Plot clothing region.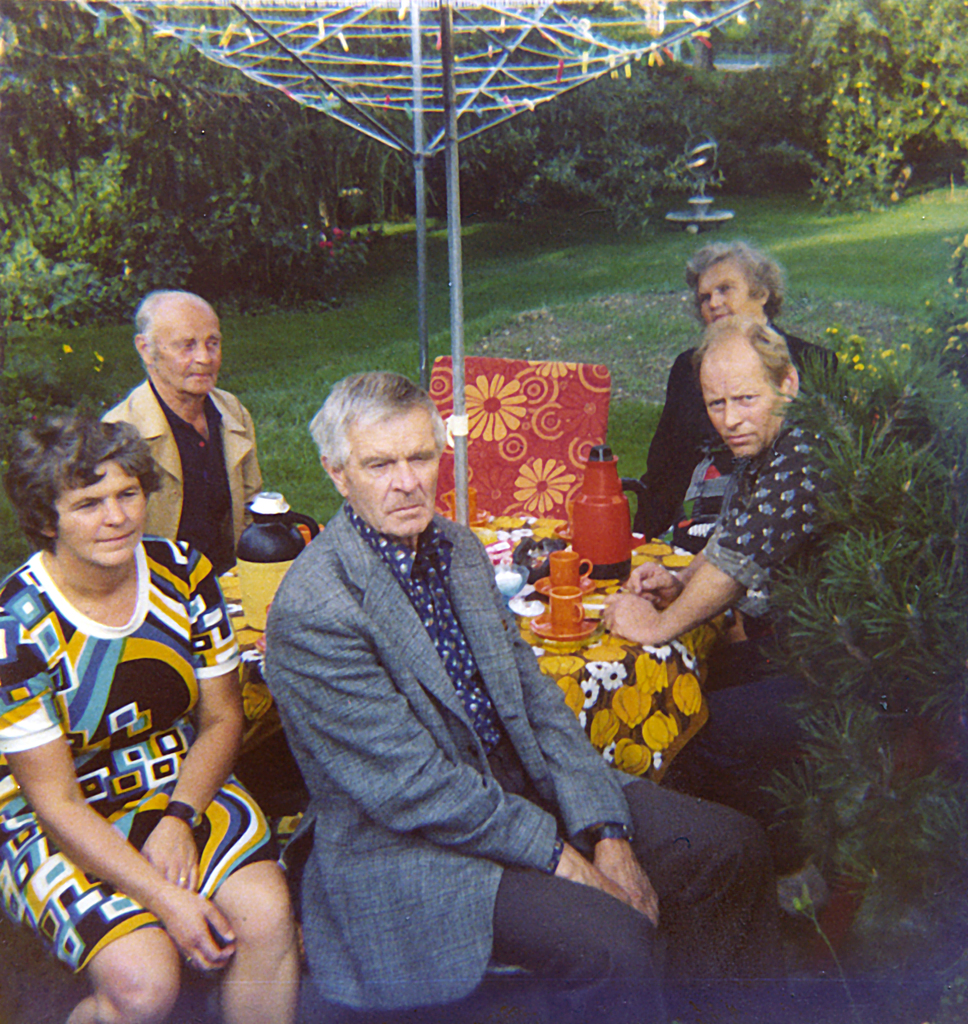
Plotted at 89:371:271:586.
